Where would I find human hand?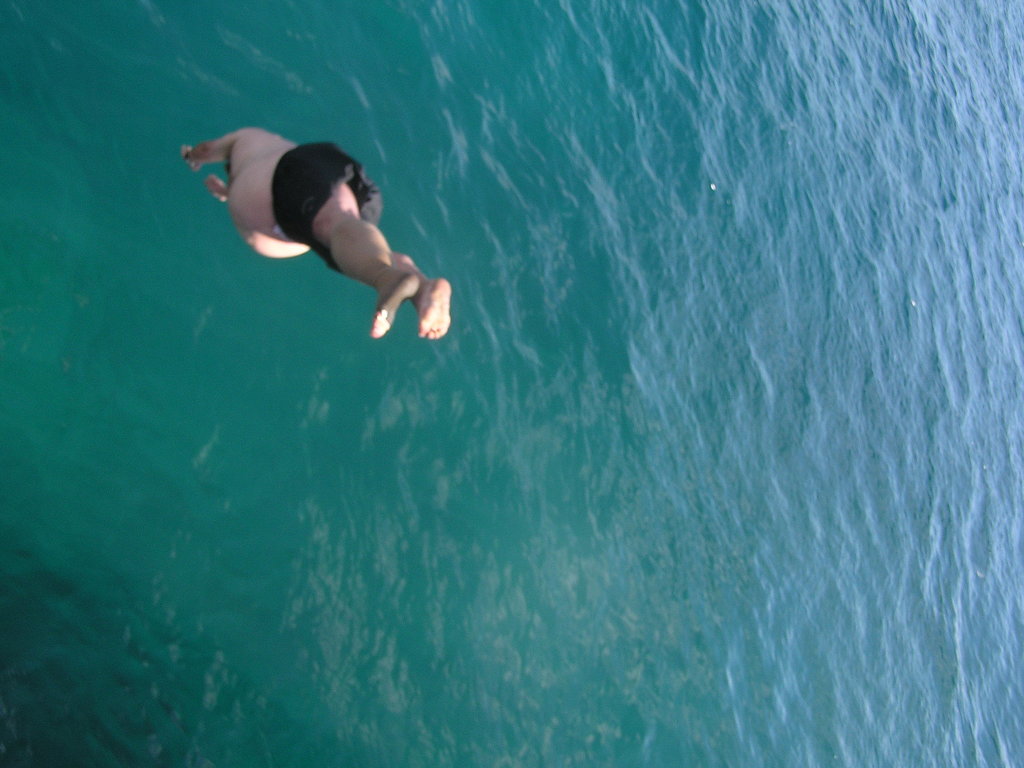
At l=180, t=145, r=200, b=170.
